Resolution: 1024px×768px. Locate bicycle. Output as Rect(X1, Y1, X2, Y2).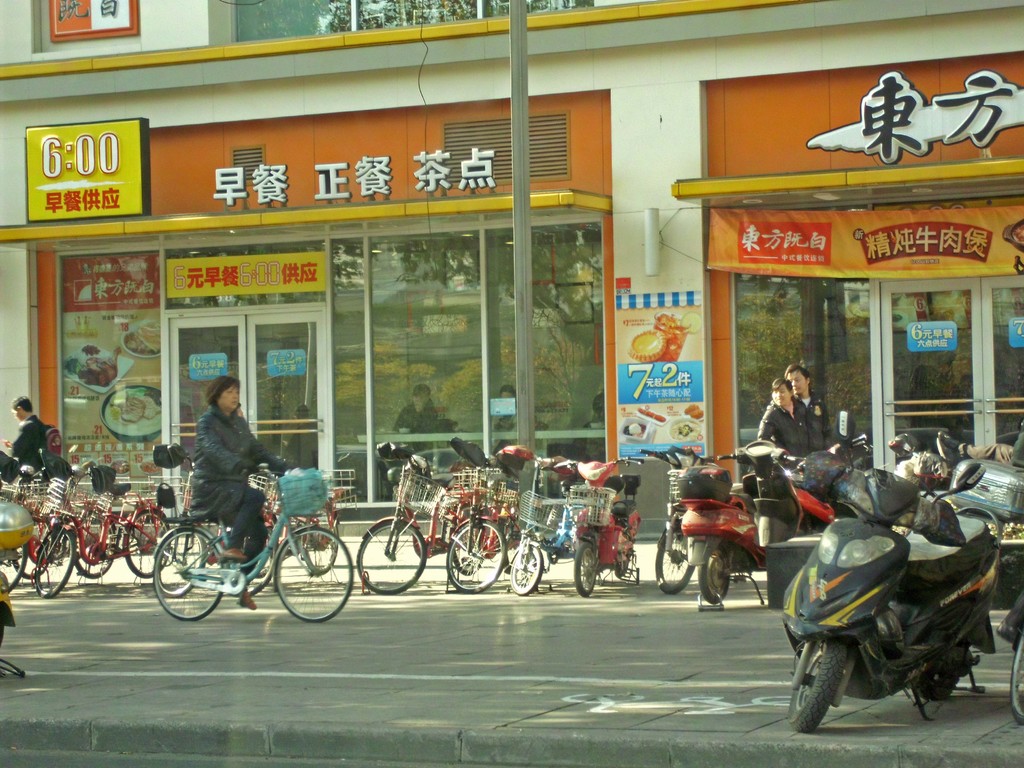
Rect(0, 479, 108, 593).
